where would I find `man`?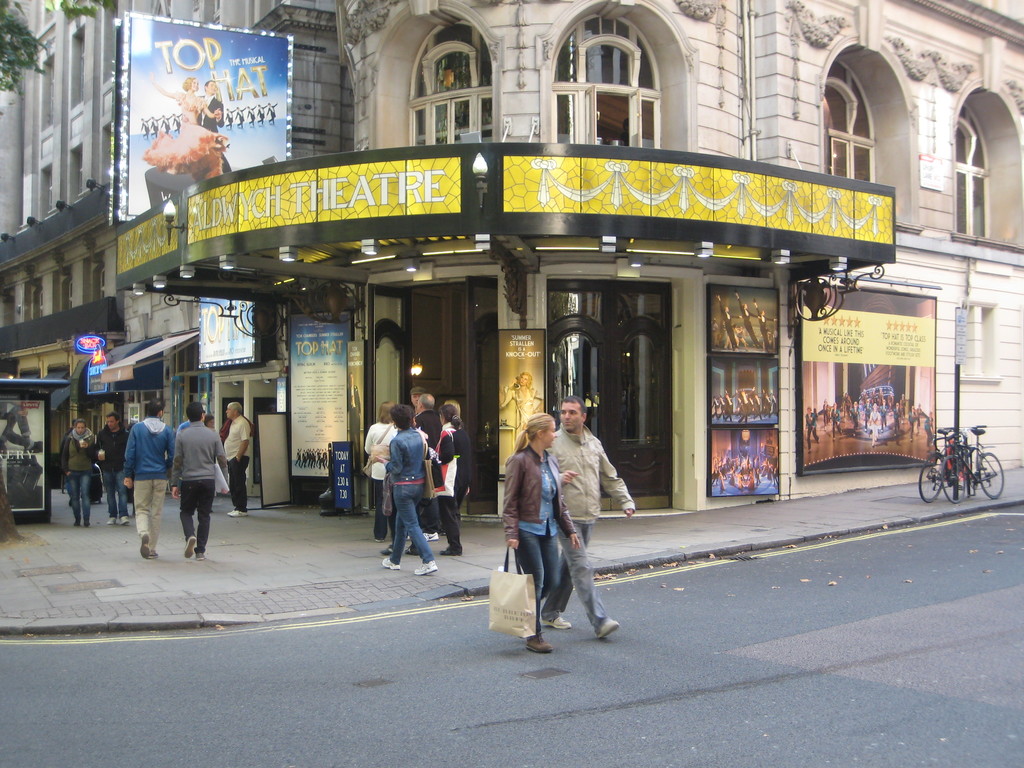
At 124 397 174 558.
